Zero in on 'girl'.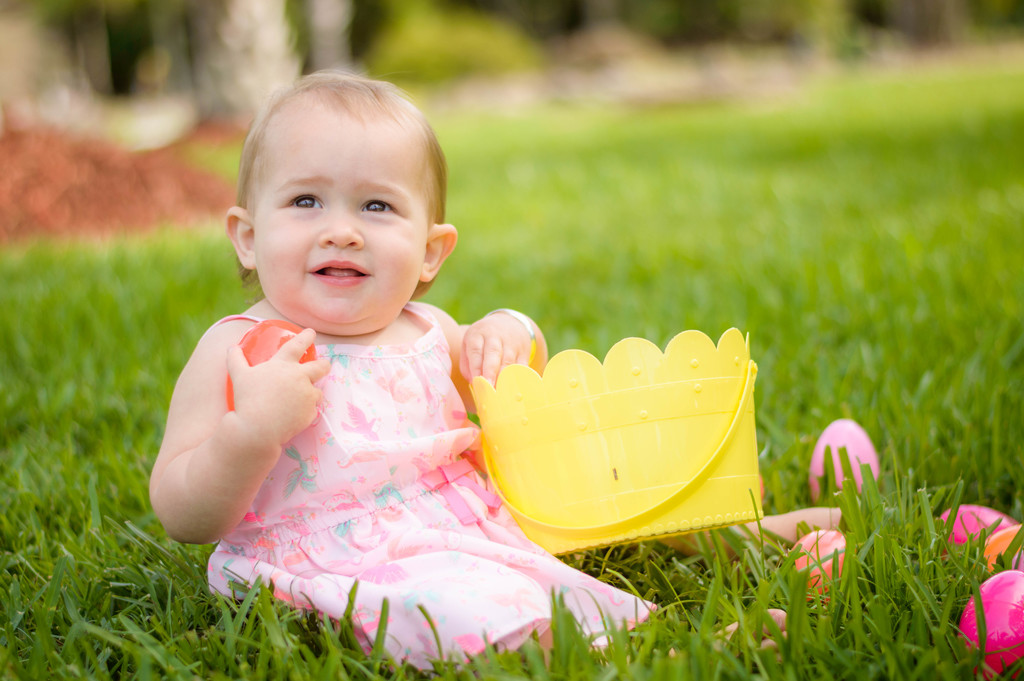
Zeroed in: (left=147, top=70, right=654, bottom=675).
